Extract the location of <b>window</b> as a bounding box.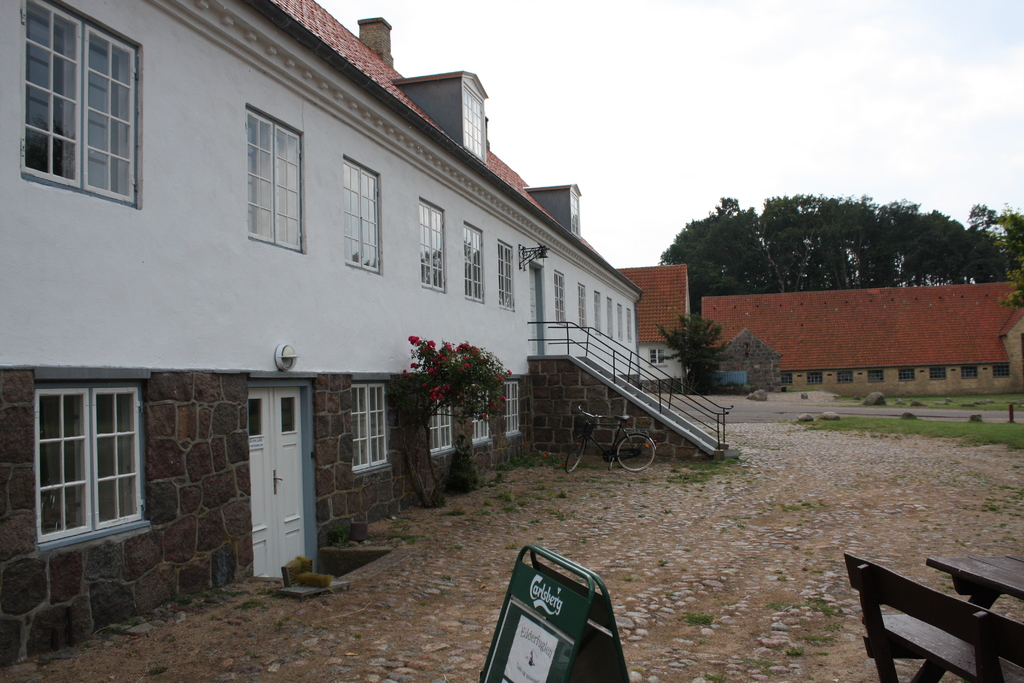
pyautogui.locateOnScreen(19, 0, 144, 203).
